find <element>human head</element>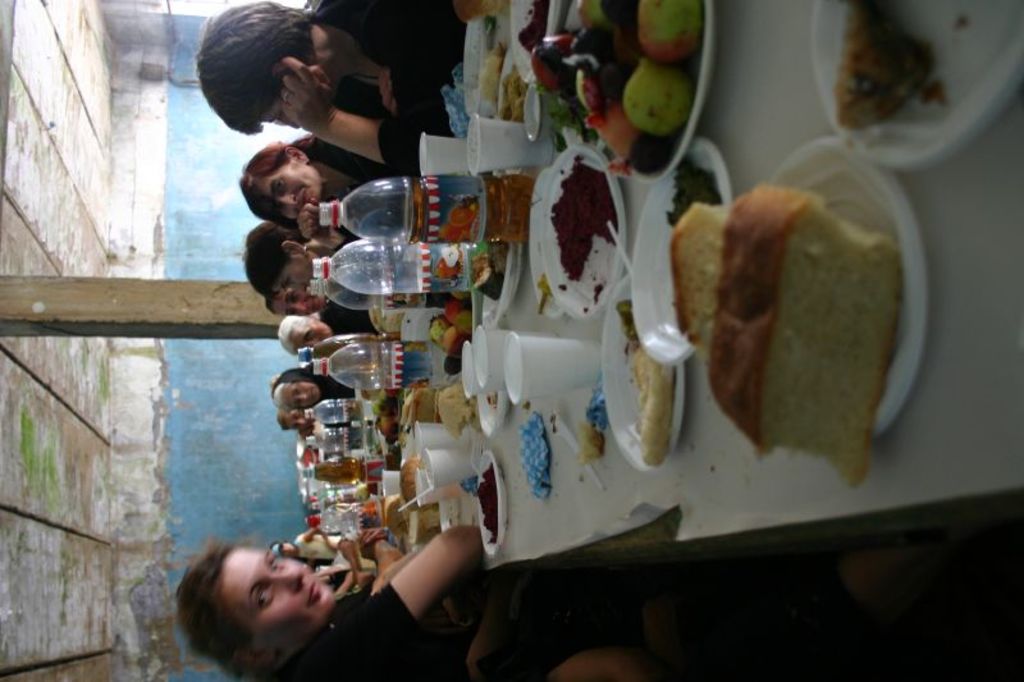
rect(275, 407, 314, 431)
